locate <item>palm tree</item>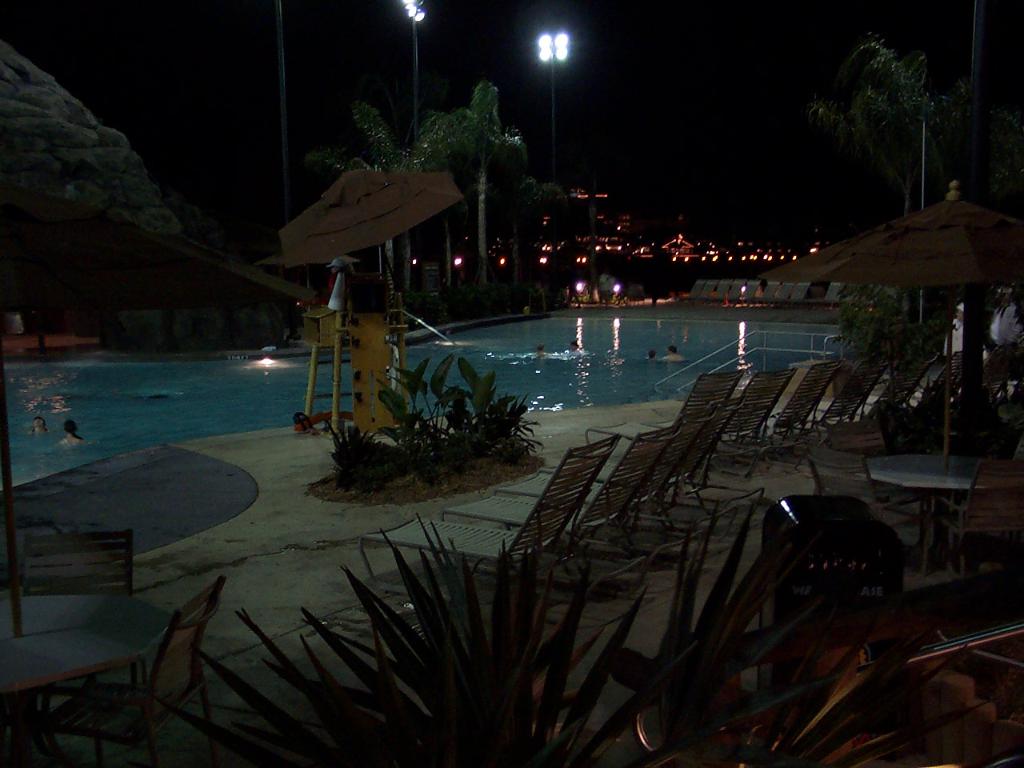
box=[151, 512, 987, 767]
